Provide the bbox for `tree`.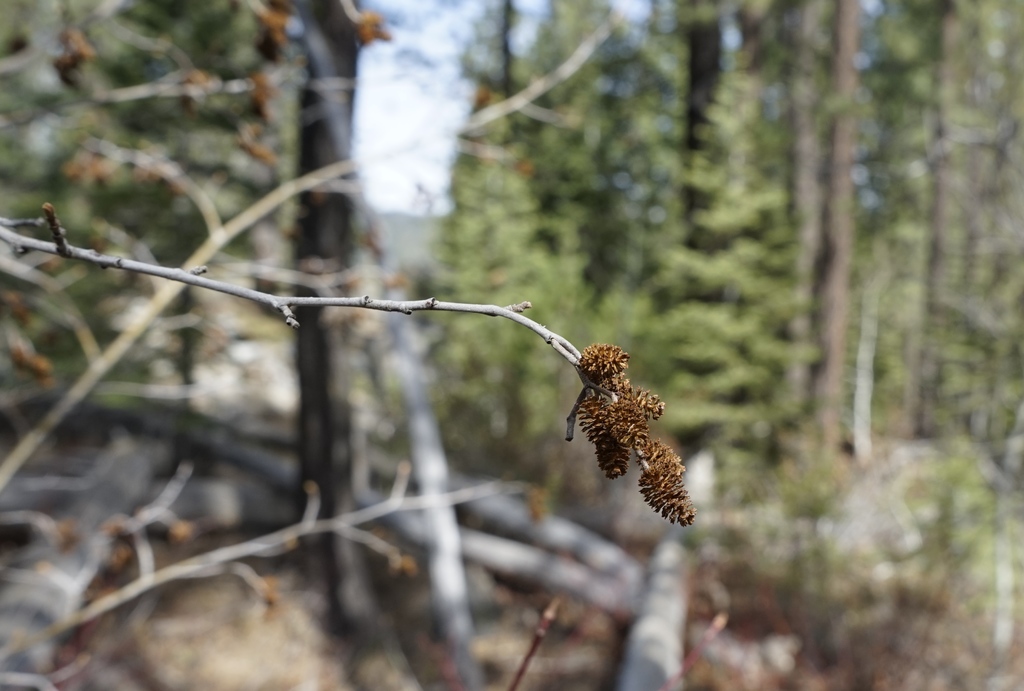
Rect(234, 0, 370, 630).
